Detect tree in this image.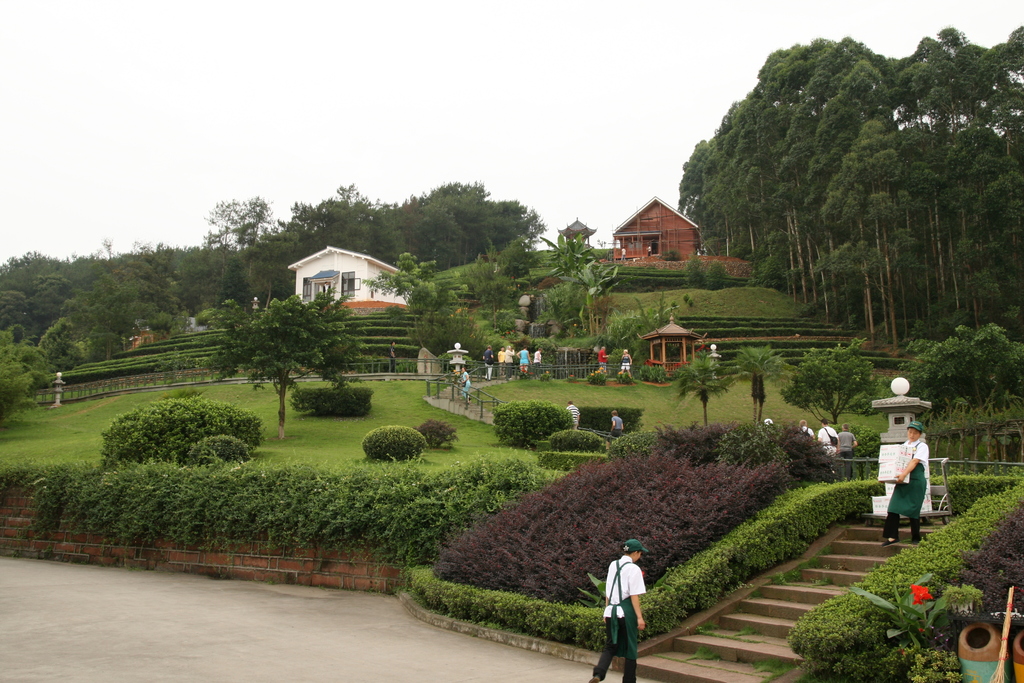
Detection: 730, 344, 790, 423.
